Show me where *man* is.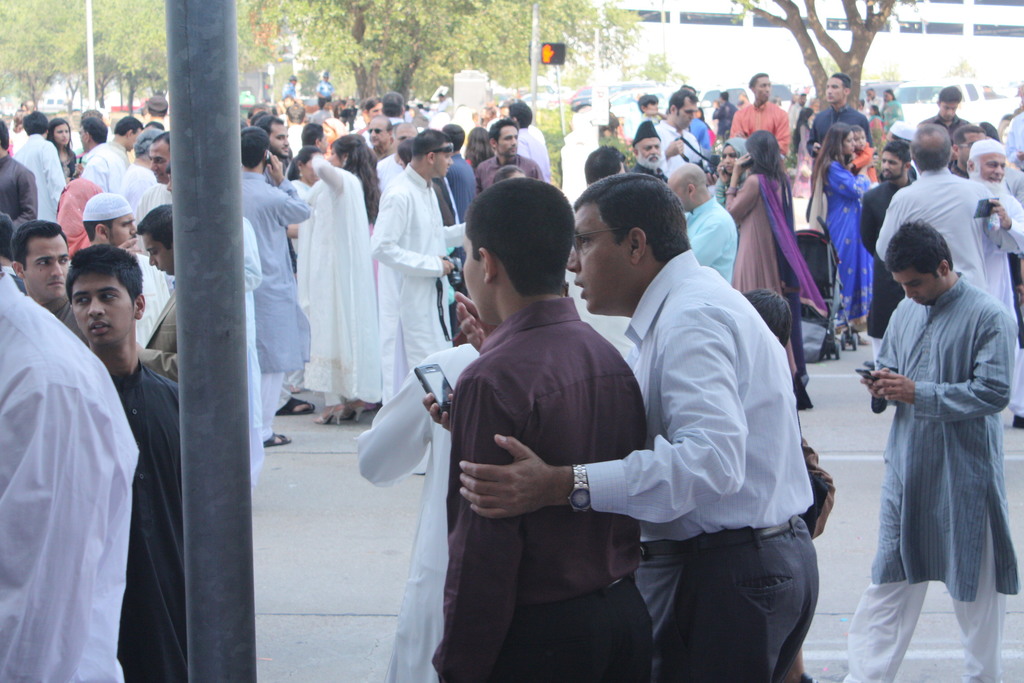
*man* is at <region>0, 117, 38, 258</region>.
